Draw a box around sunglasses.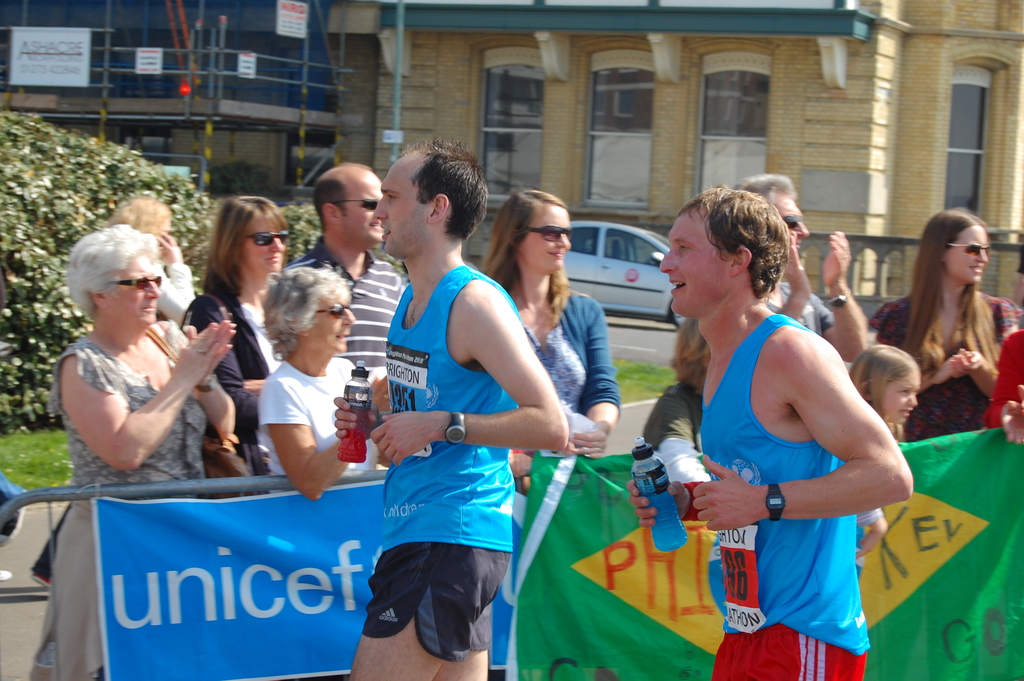
(524, 224, 565, 243).
